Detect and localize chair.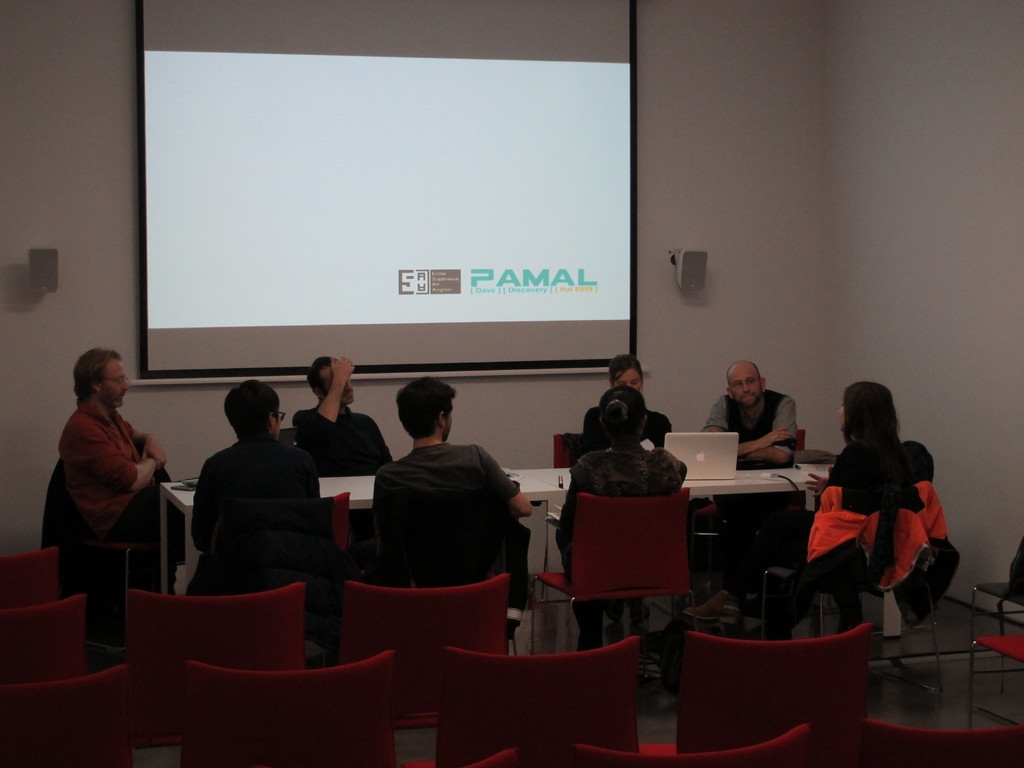
Localized at left=0, top=660, right=134, bottom=767.
